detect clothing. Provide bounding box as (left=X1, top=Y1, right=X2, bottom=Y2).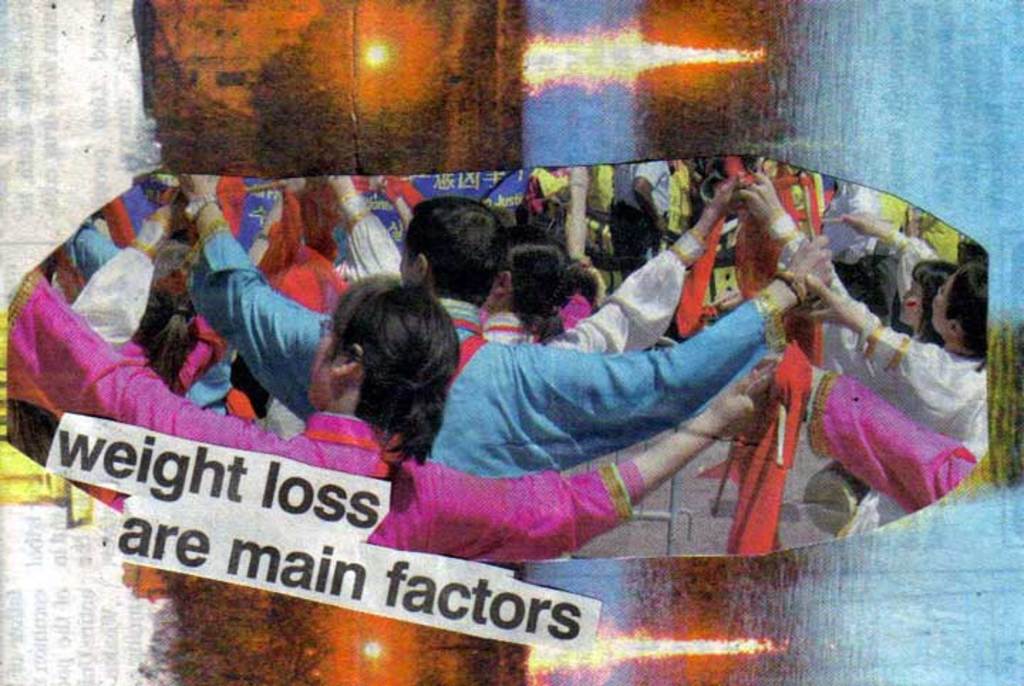
(left=9, top=266, right=639, bottom=586).
